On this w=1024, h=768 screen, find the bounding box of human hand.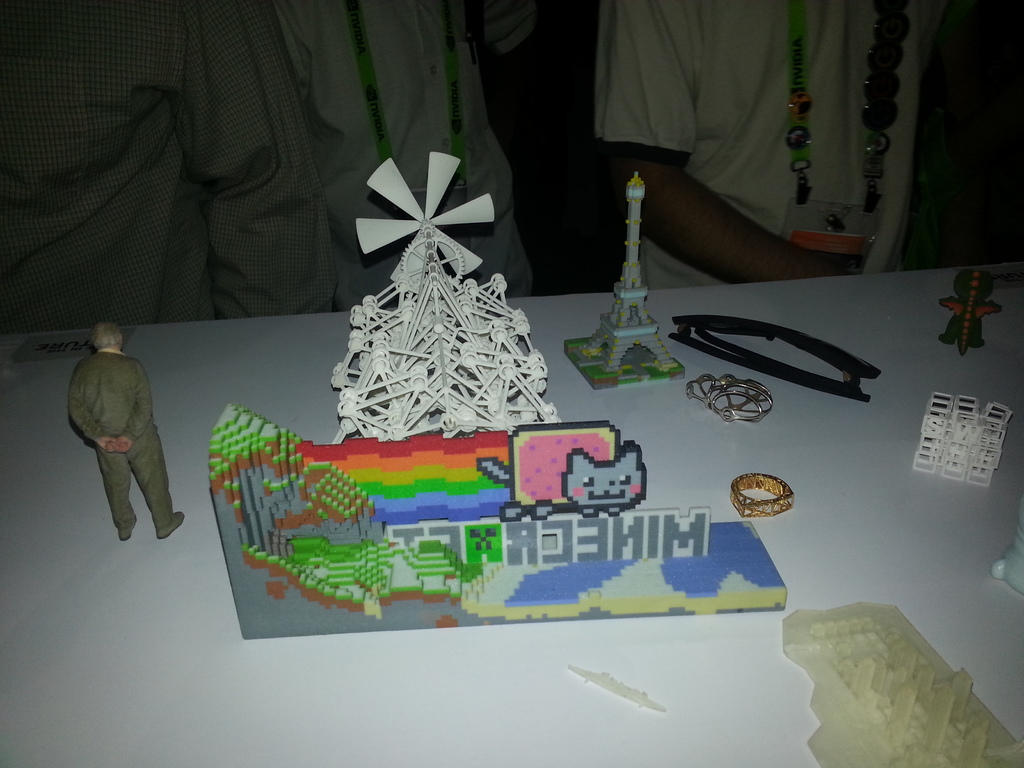
Bounding box: BBox(99, 431, 122, 454).
